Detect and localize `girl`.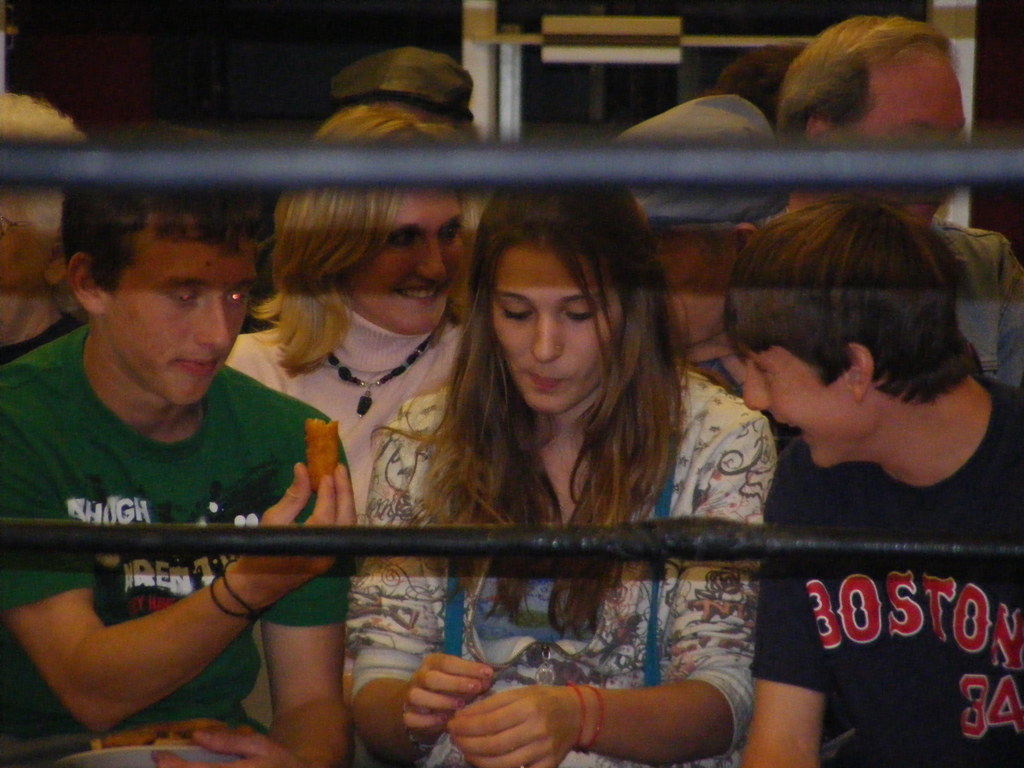
Localized at select_region(346, 180, 778, 767).
